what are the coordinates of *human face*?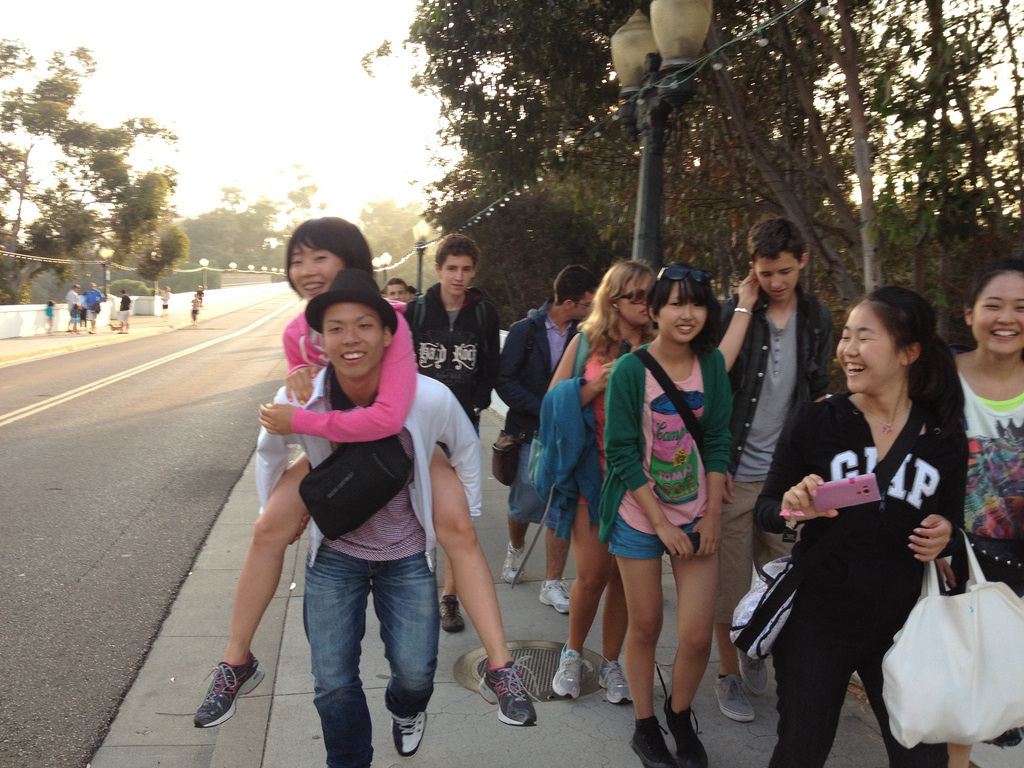
288/233/345/295.
